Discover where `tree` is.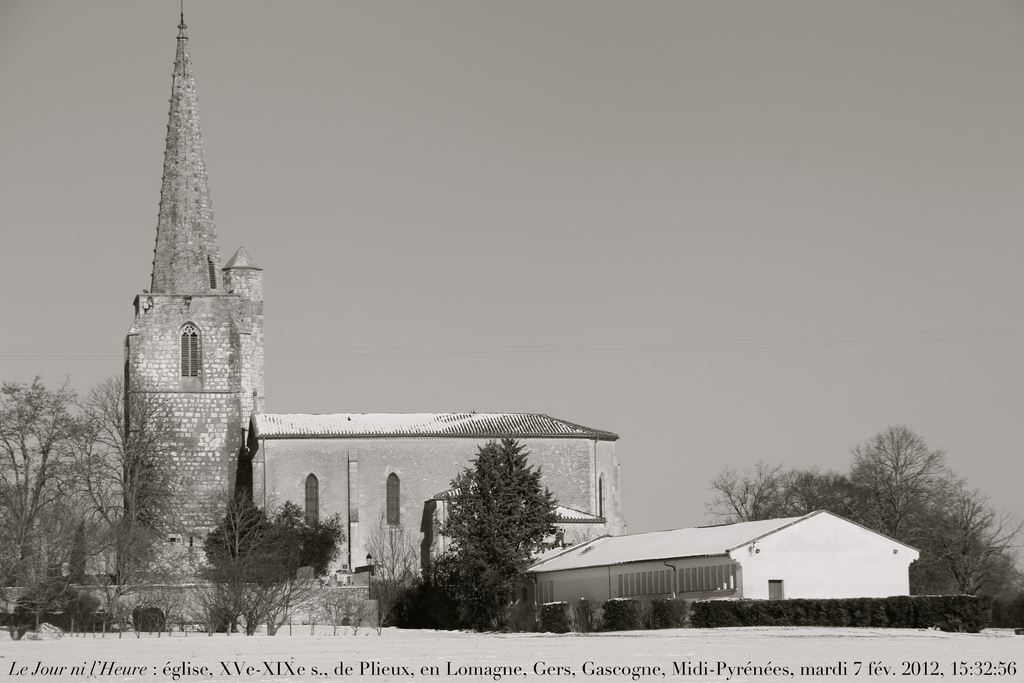
Discovered at Rect(359, 512, 419, 621).
